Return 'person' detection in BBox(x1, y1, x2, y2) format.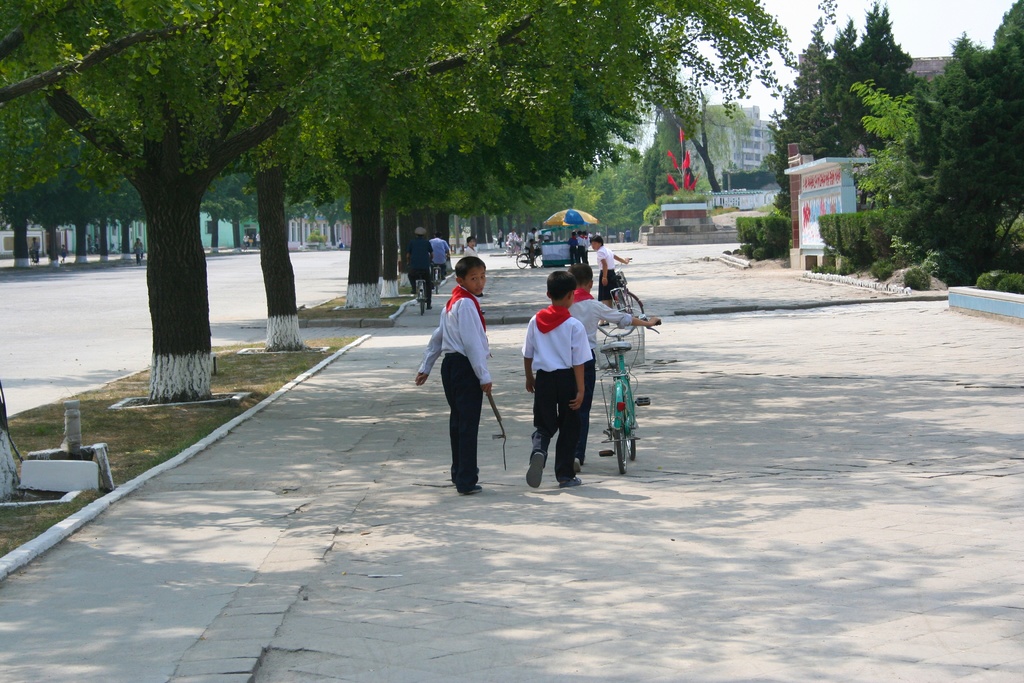
BBox(519, 269, 594, 489).
